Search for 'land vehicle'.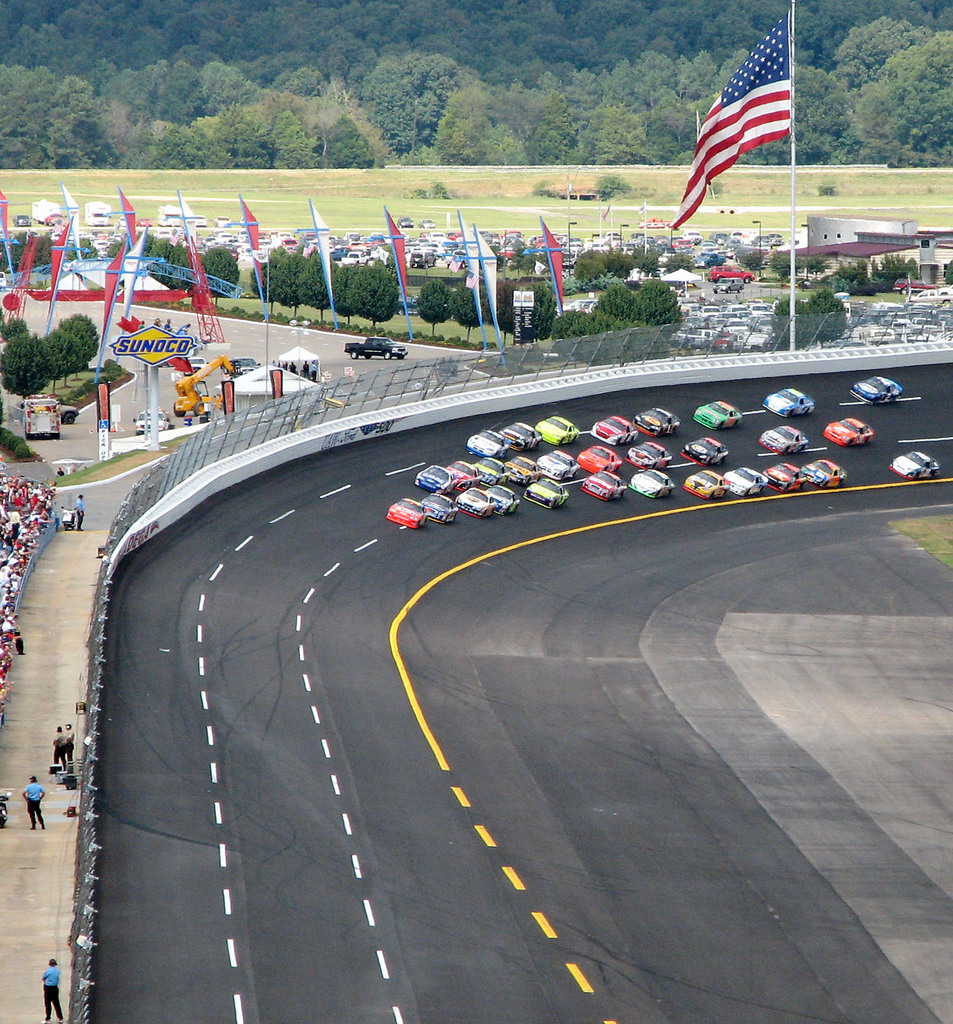
Found at locate(464, 428, 509, 459).
